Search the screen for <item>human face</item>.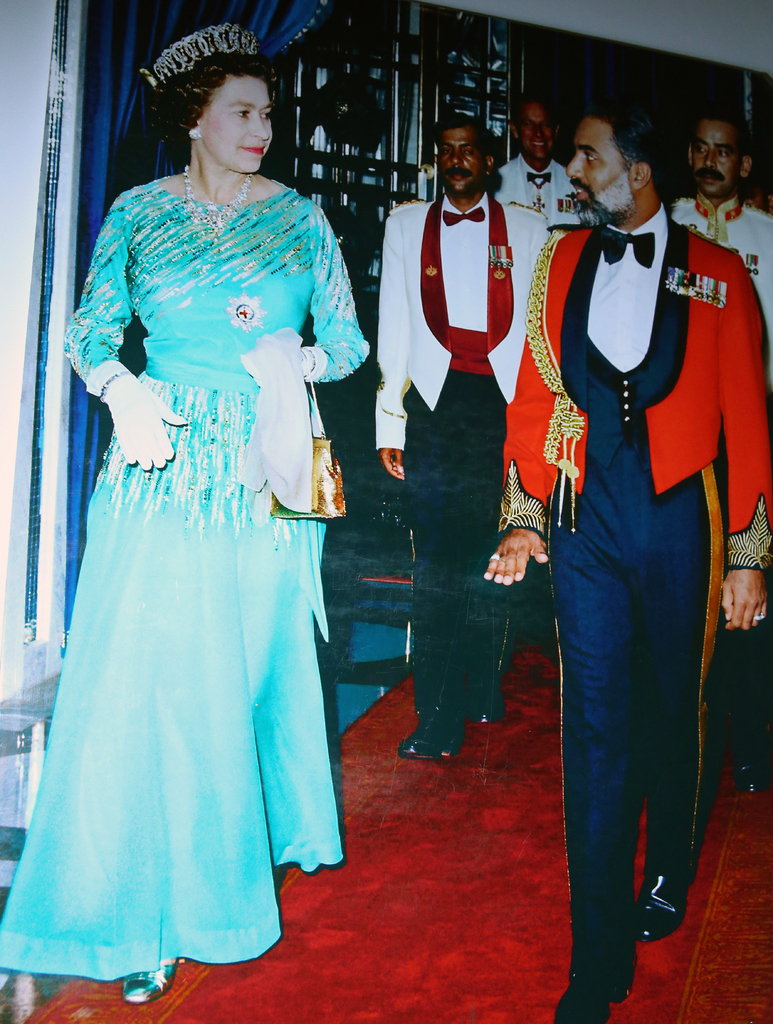
Found at rect(520, 106, 555, 161).
